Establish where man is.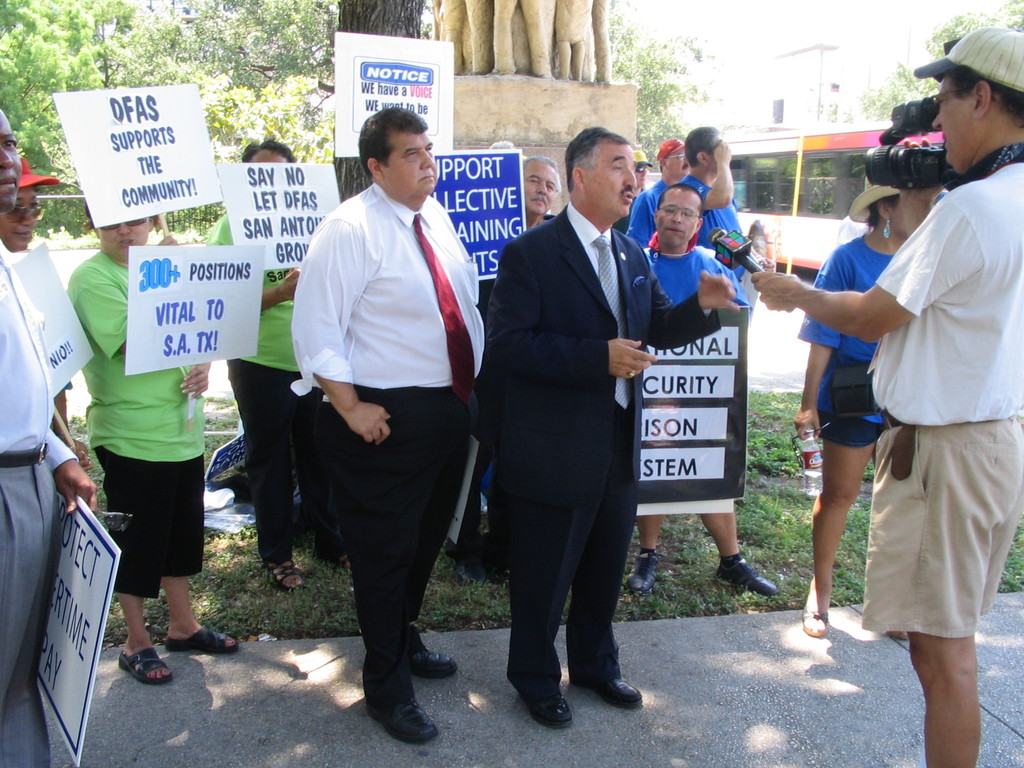
Established at (x1=509, y1=155, x2=559, y2=254).
